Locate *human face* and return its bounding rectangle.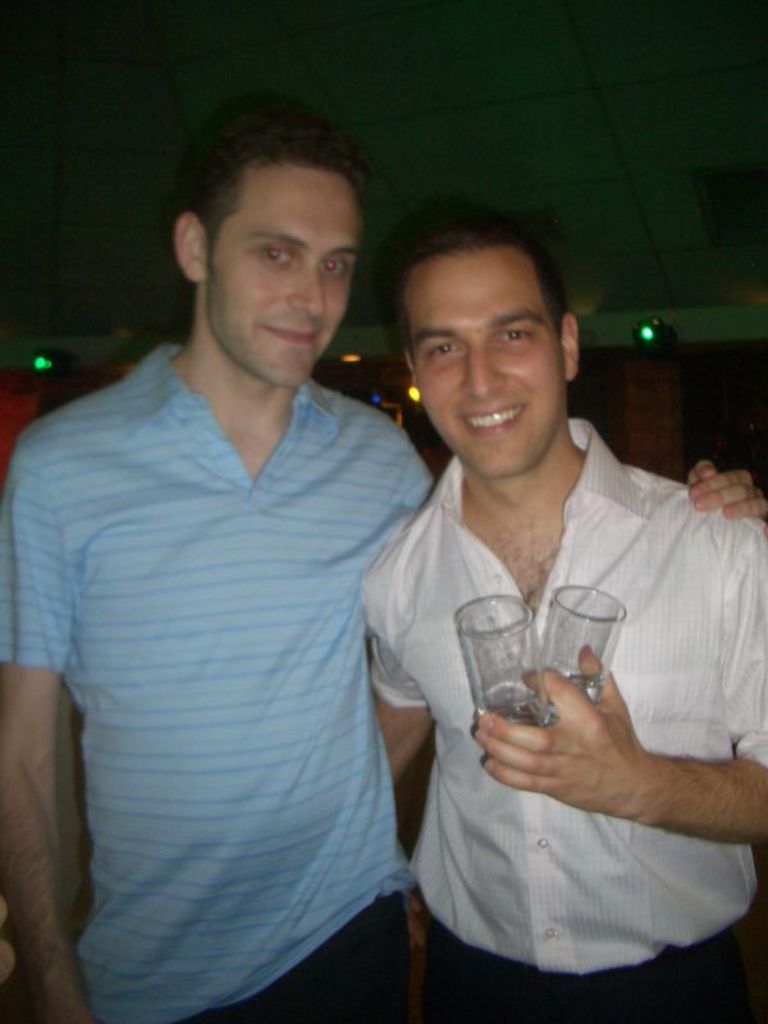
[201,165,358,389].
